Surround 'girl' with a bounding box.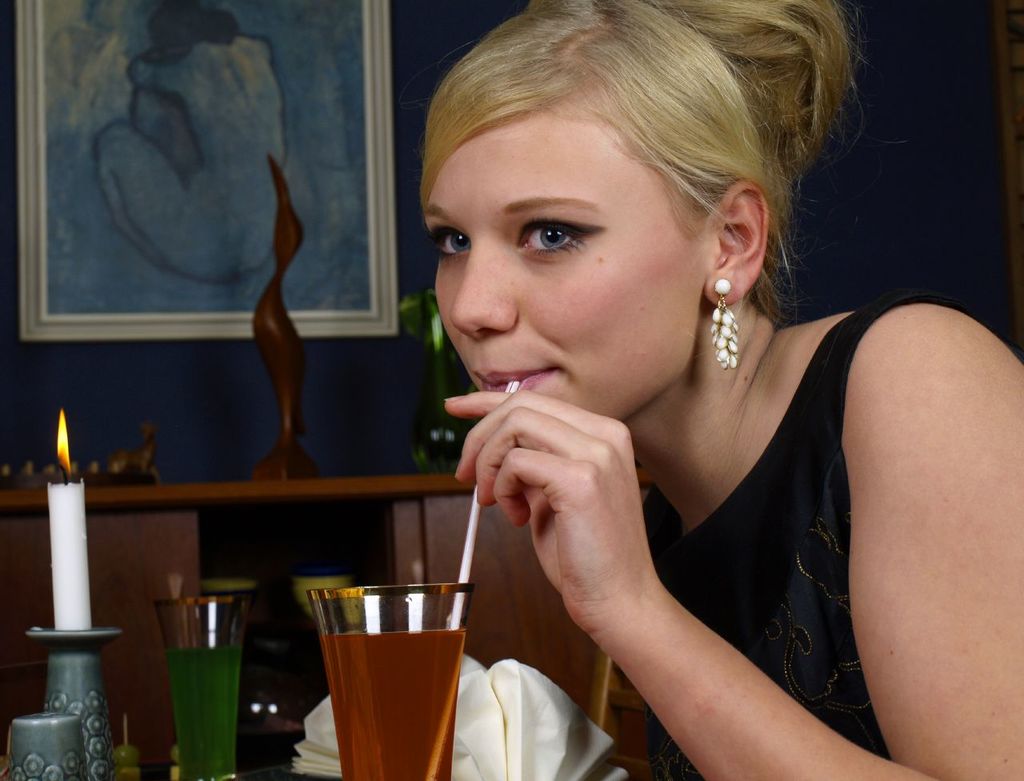
left=421, top=0, right=1023, bottom=780.
